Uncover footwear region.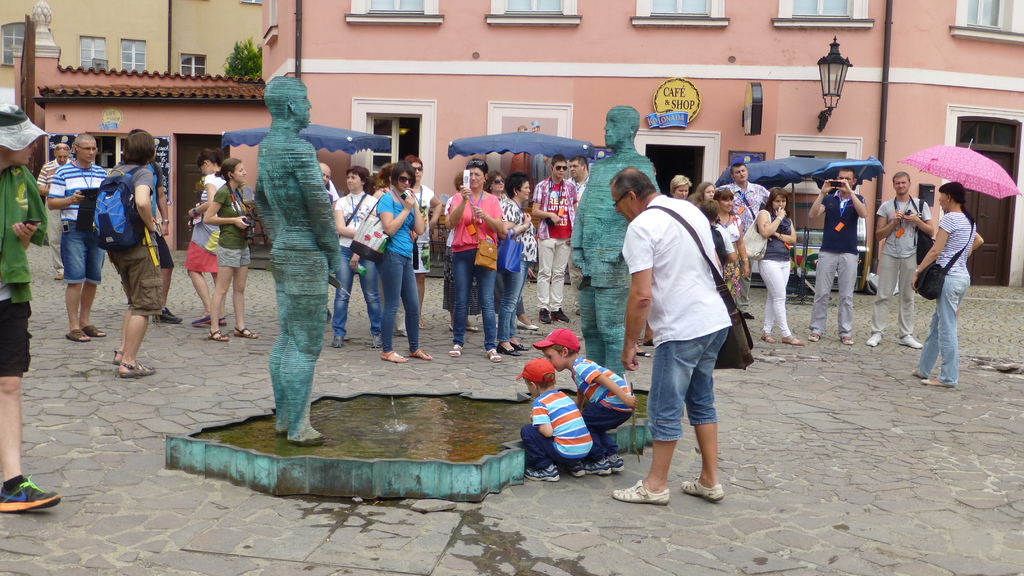
Uncovered: bbox=[551, 308, 572, 323].
